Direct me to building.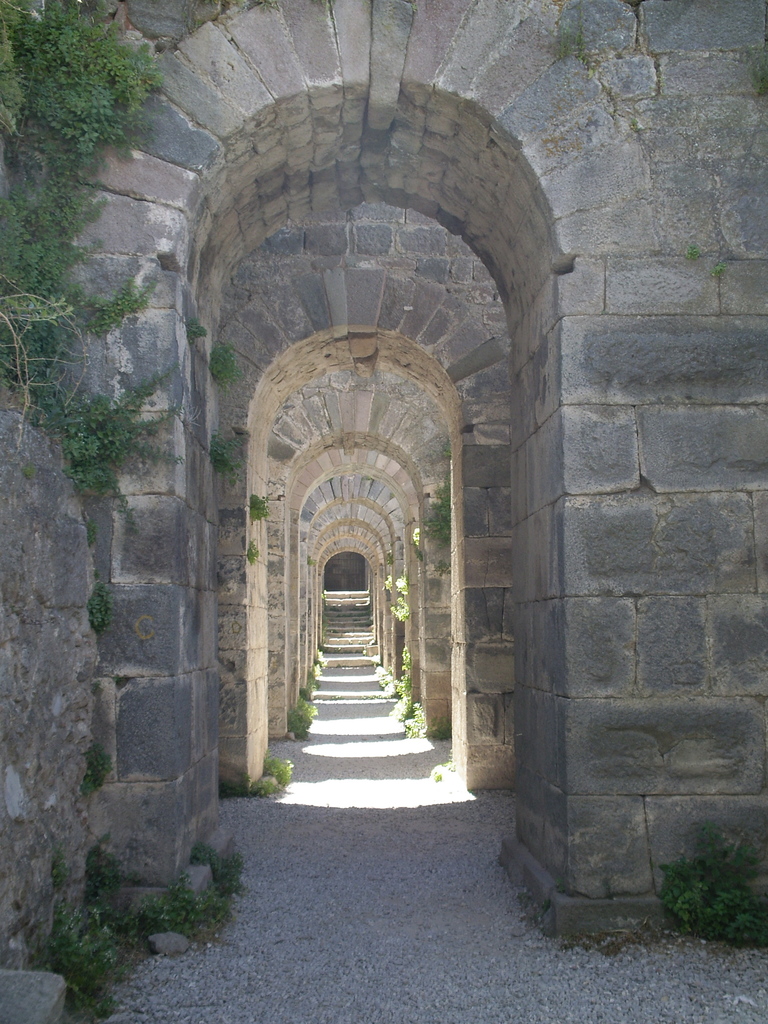
Direction: 0 0 767 944.
